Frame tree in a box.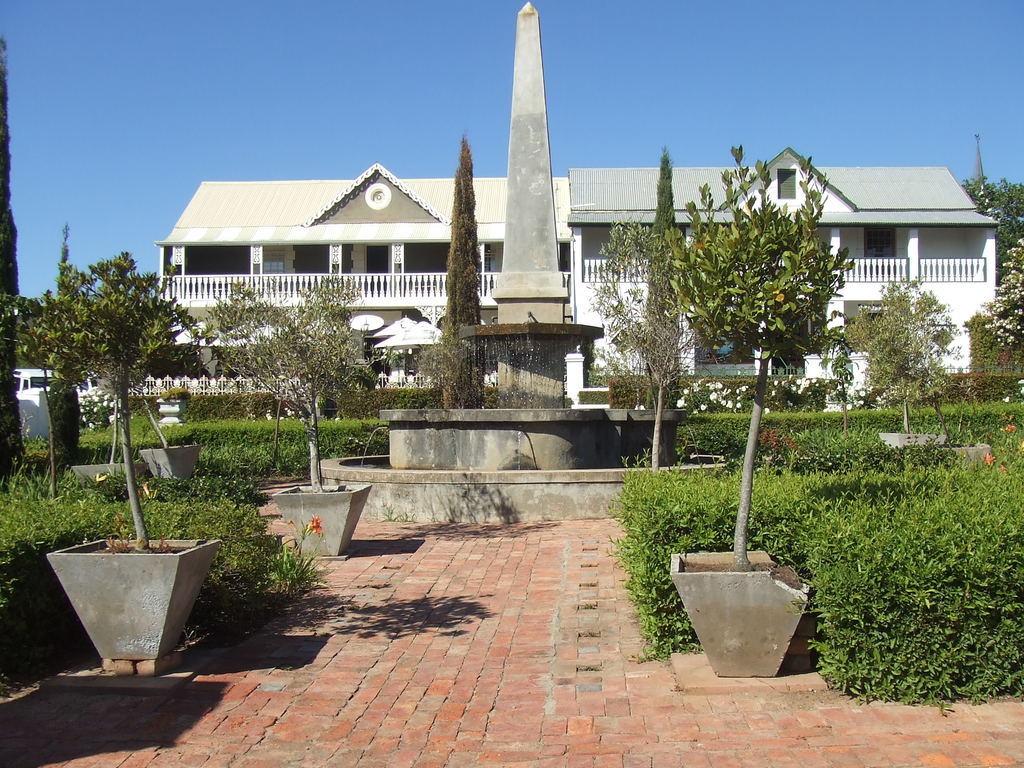
bbox=(446, 122, 498, 420).
